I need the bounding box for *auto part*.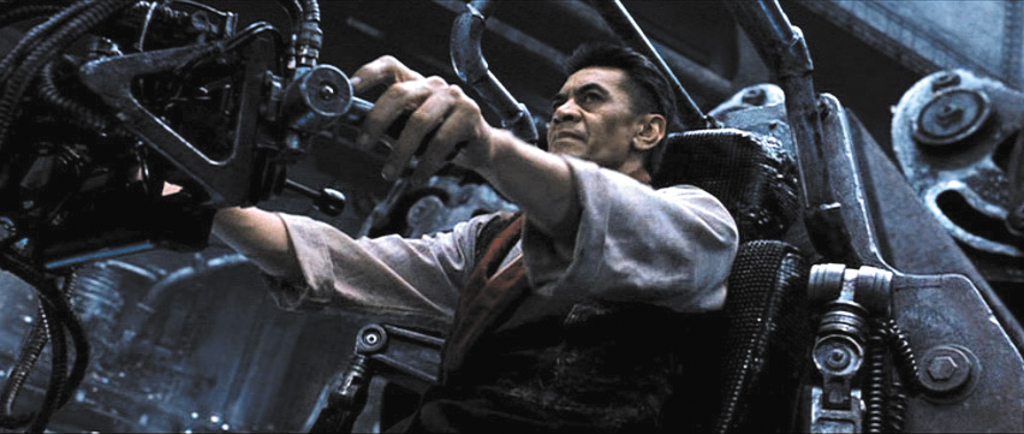
Here it is: Rect(263, 0, 419, 165).
